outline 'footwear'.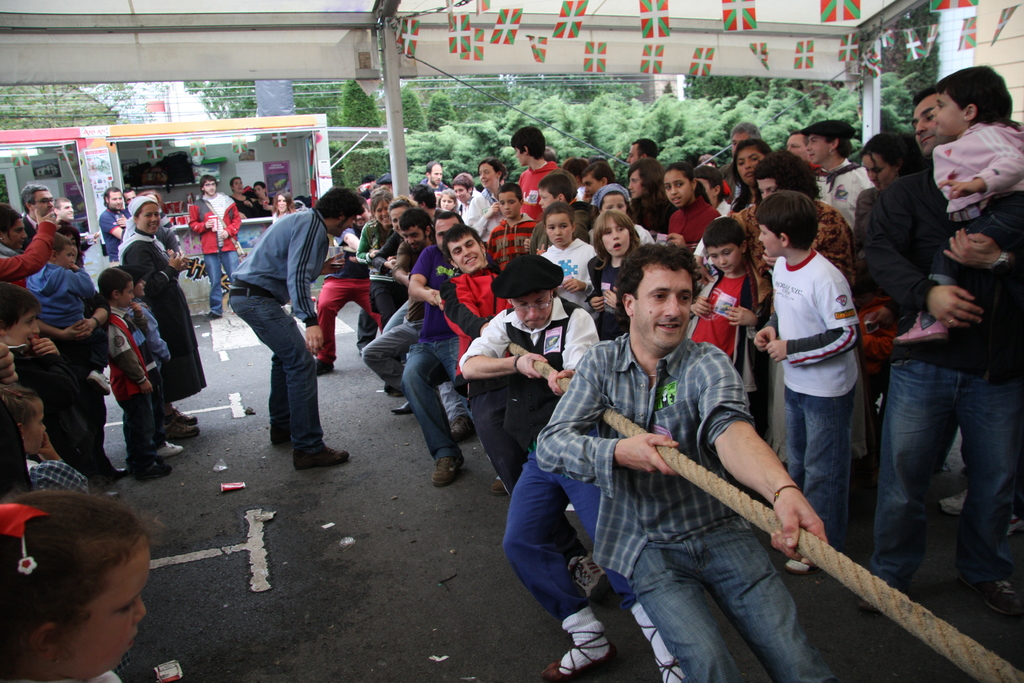
Outline: 959,577,1023,619.
